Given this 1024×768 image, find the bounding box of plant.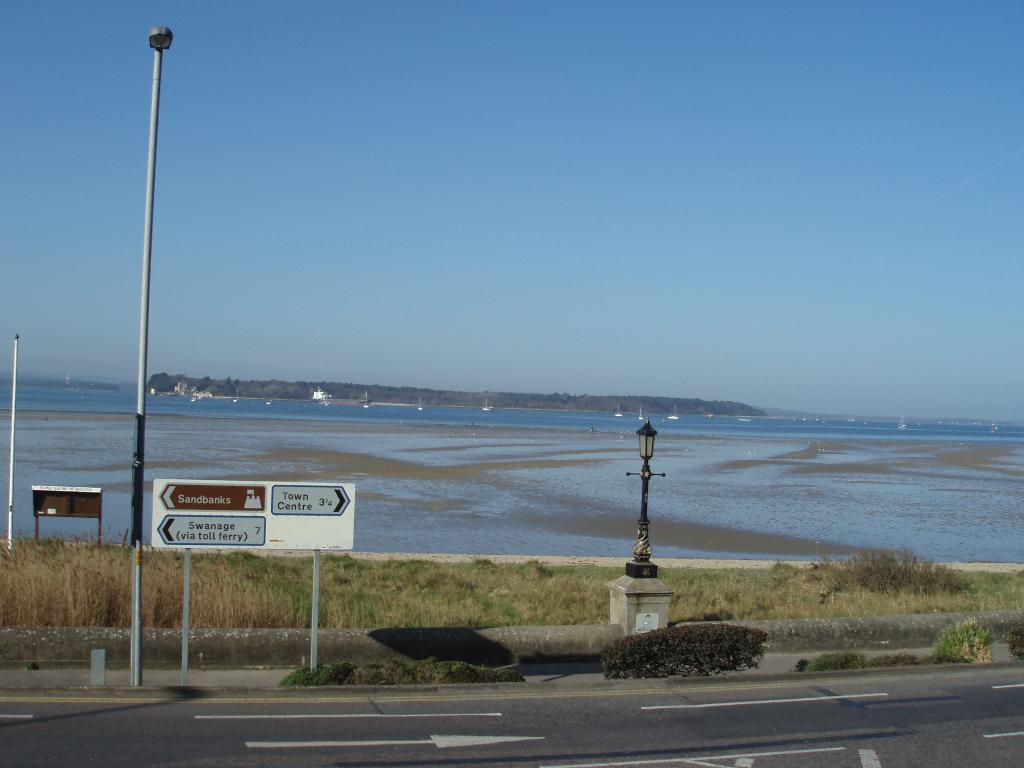
862 643 915 668.
